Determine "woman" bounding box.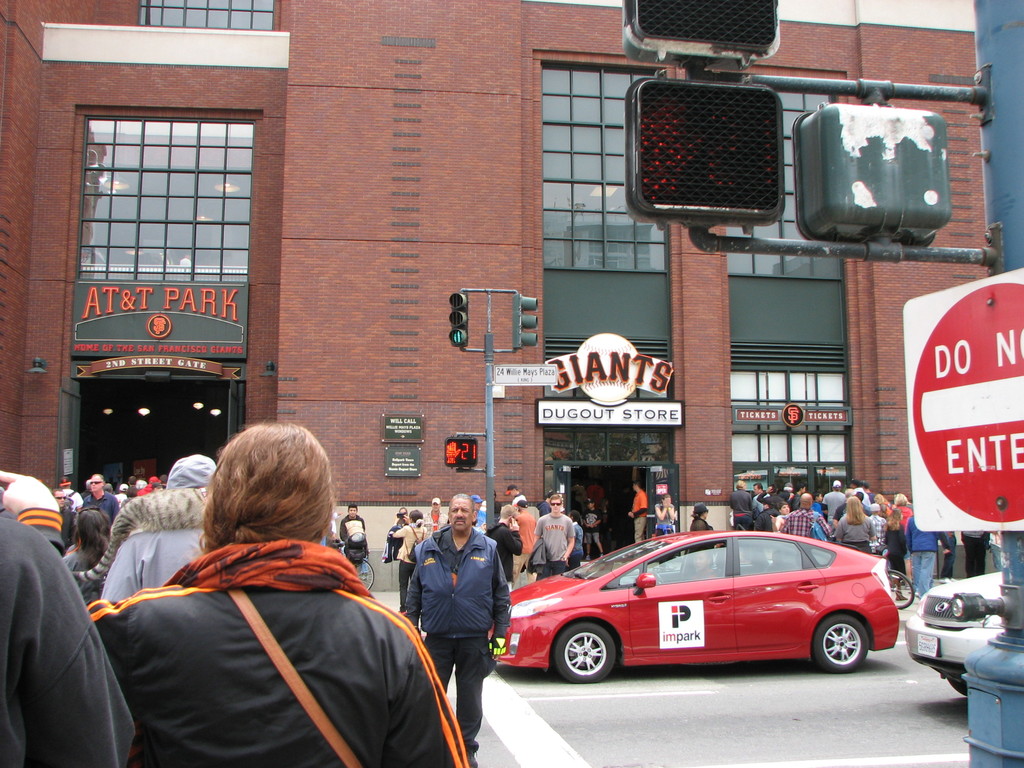
Determined: Rect(105, 410, 430, 767).
